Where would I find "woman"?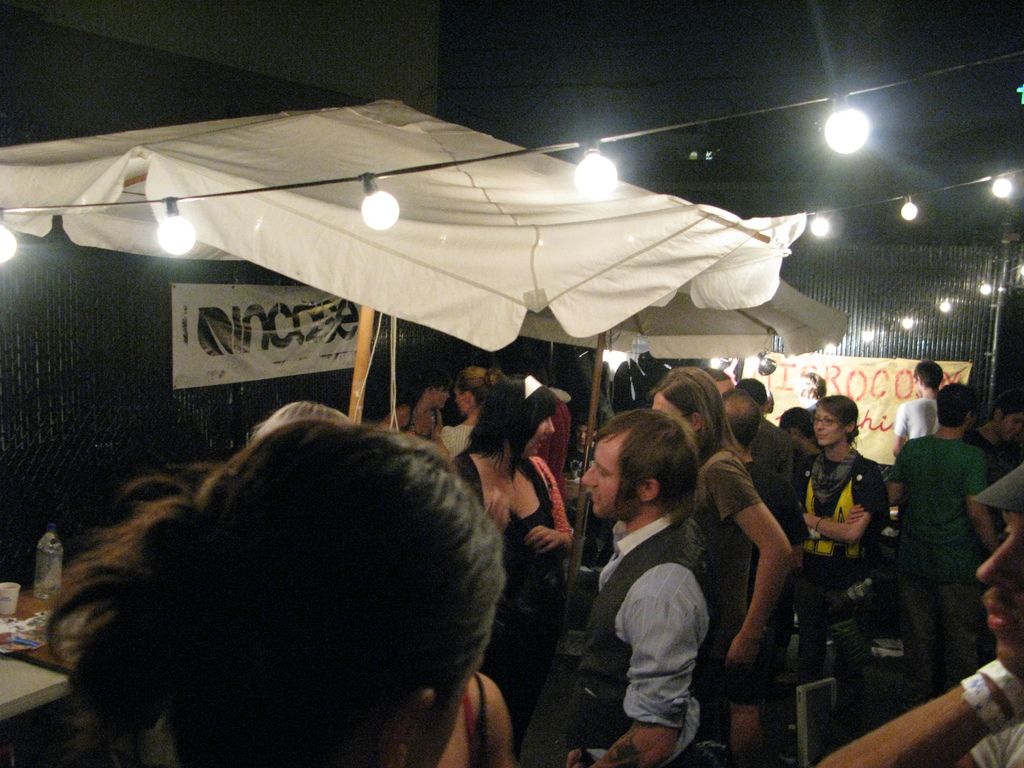
At pyautogui.locateOnScreen(451, 372, 573, 749).
